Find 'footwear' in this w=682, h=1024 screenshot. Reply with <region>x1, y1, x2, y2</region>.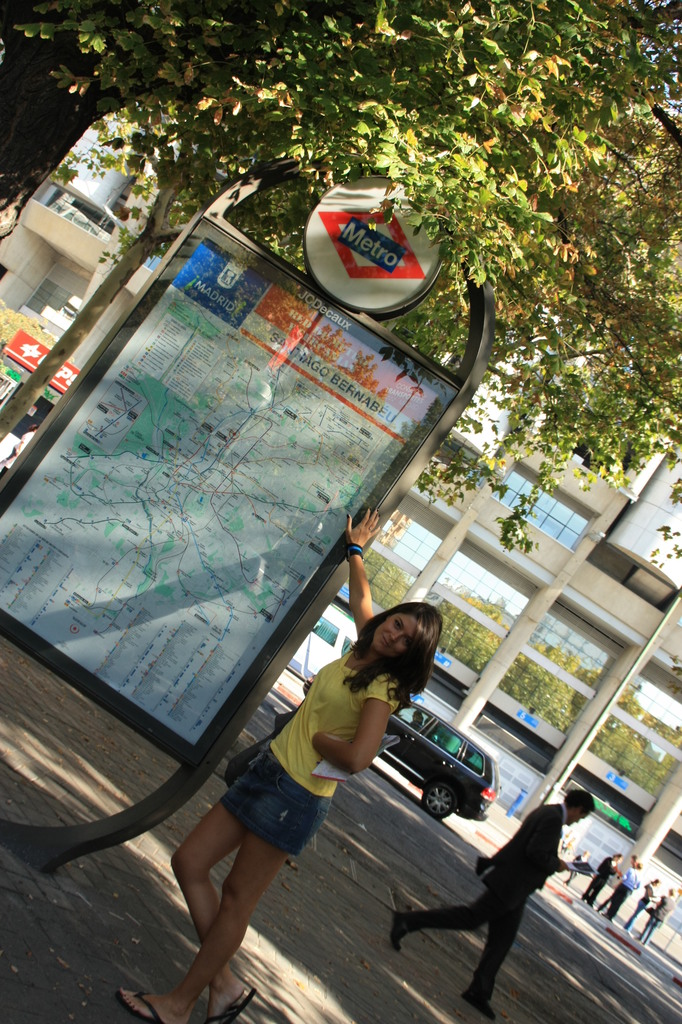
<region>391, 911, 407, 952</region>.
